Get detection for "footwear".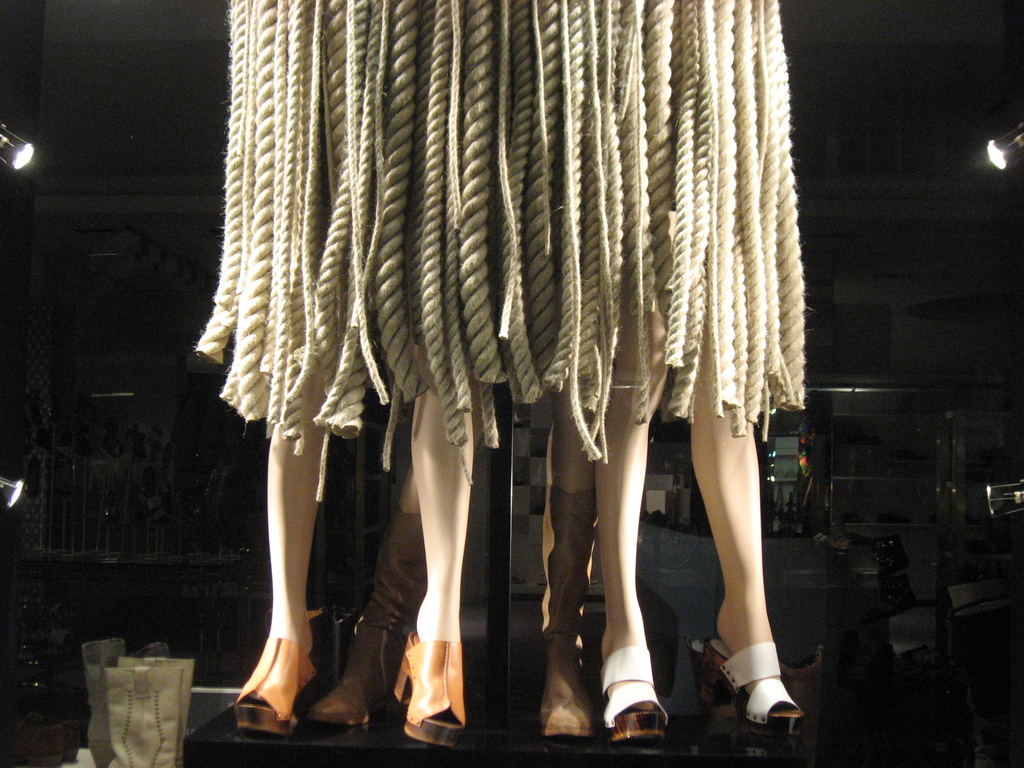
Detection: pyautogui.locateOnScreen(390, 632, 467, 751).
